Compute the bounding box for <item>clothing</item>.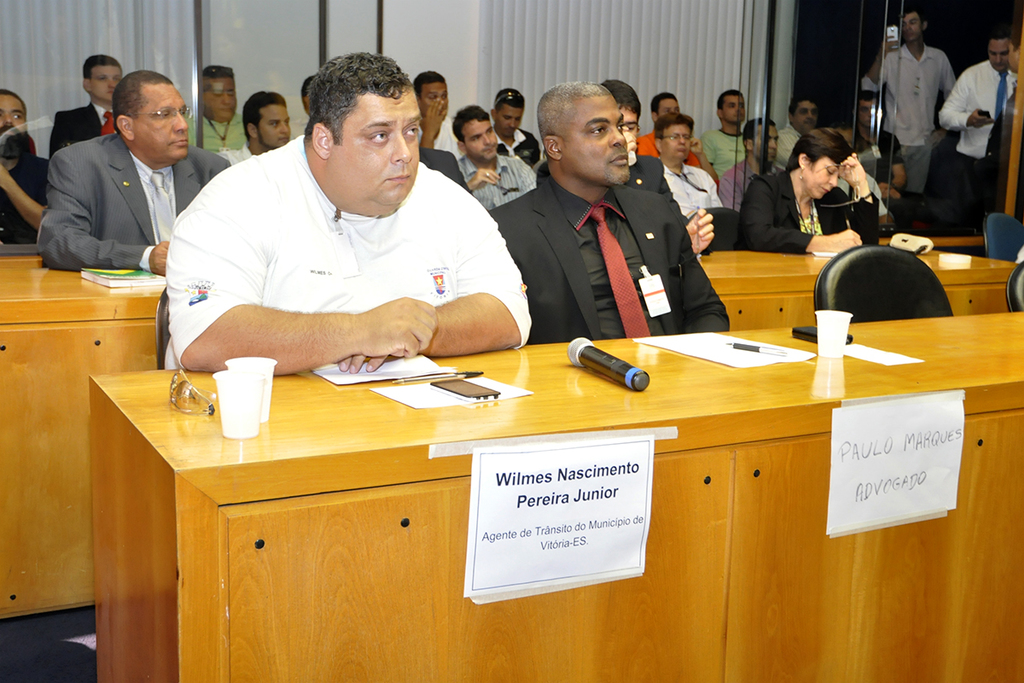
left=695, top=119, right=750, bottom=197.
